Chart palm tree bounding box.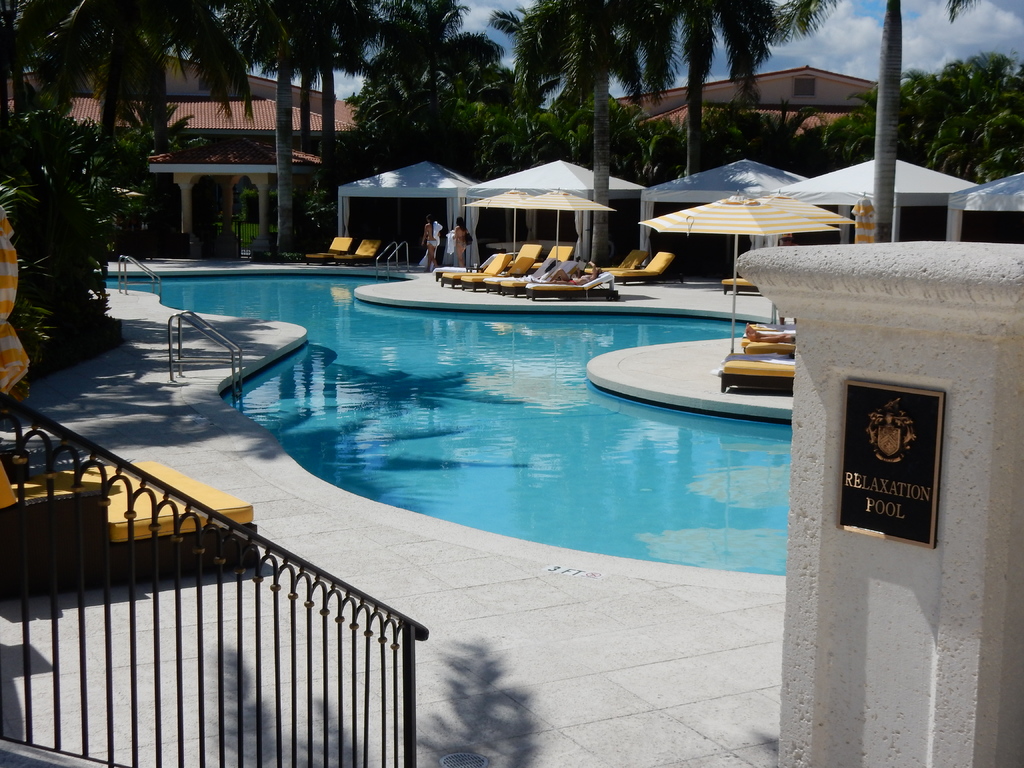
Charted: (218,0,334,243).
